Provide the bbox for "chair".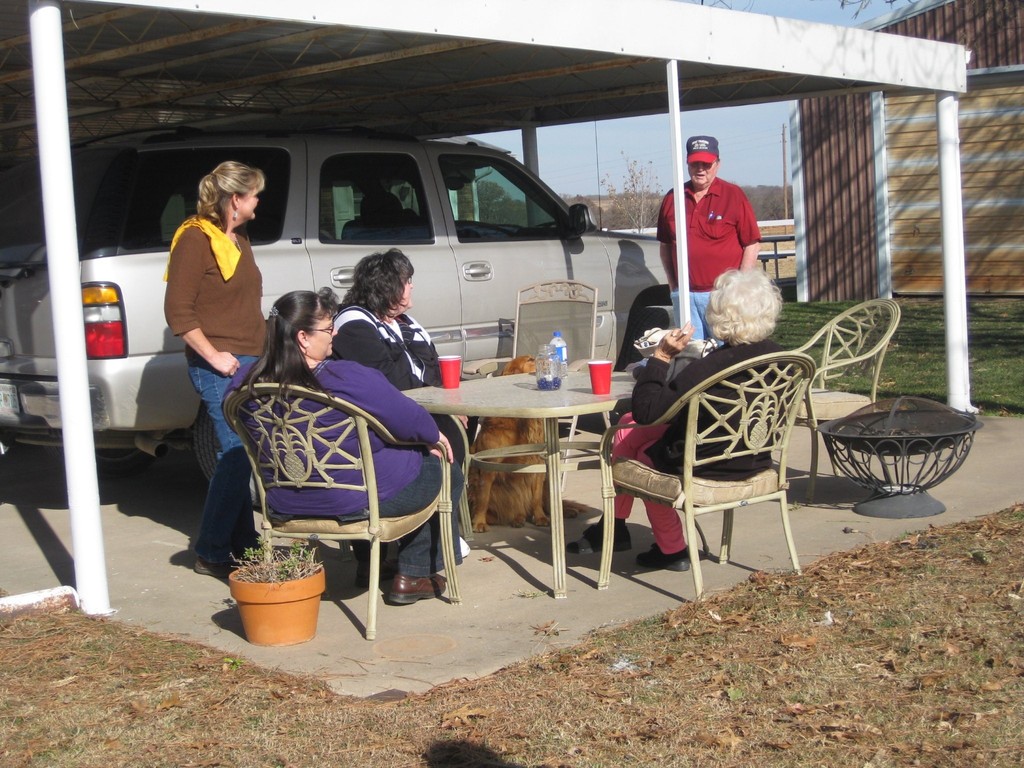
rect(461, 274, 599, 493).
